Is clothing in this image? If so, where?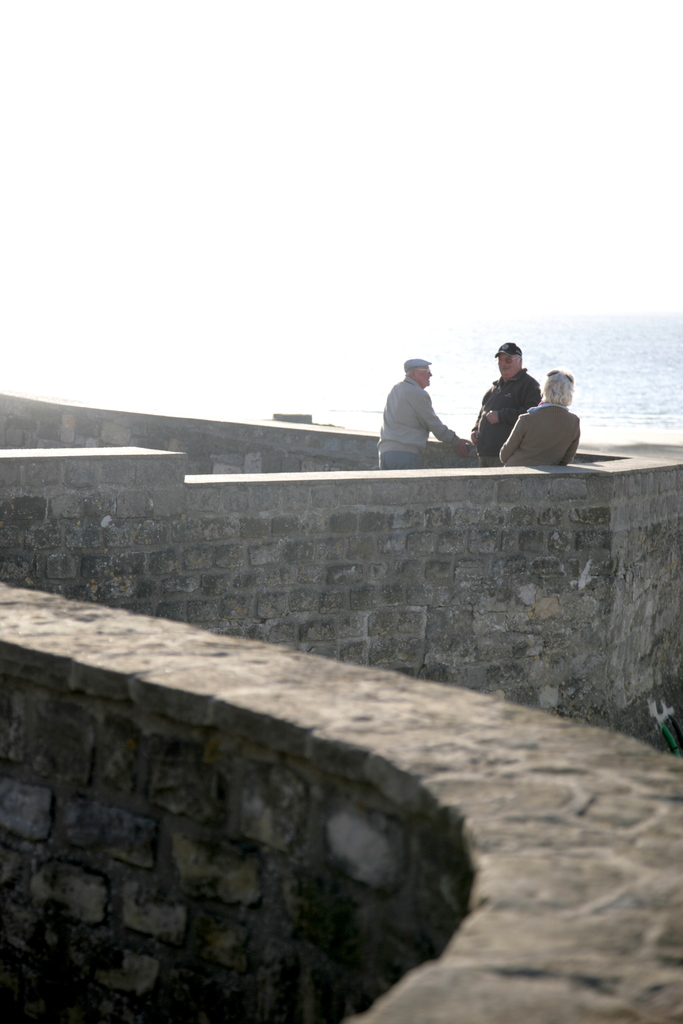
Yes, at {"left": 497, "top": 400, "right": 587, "bottom": 472}.
